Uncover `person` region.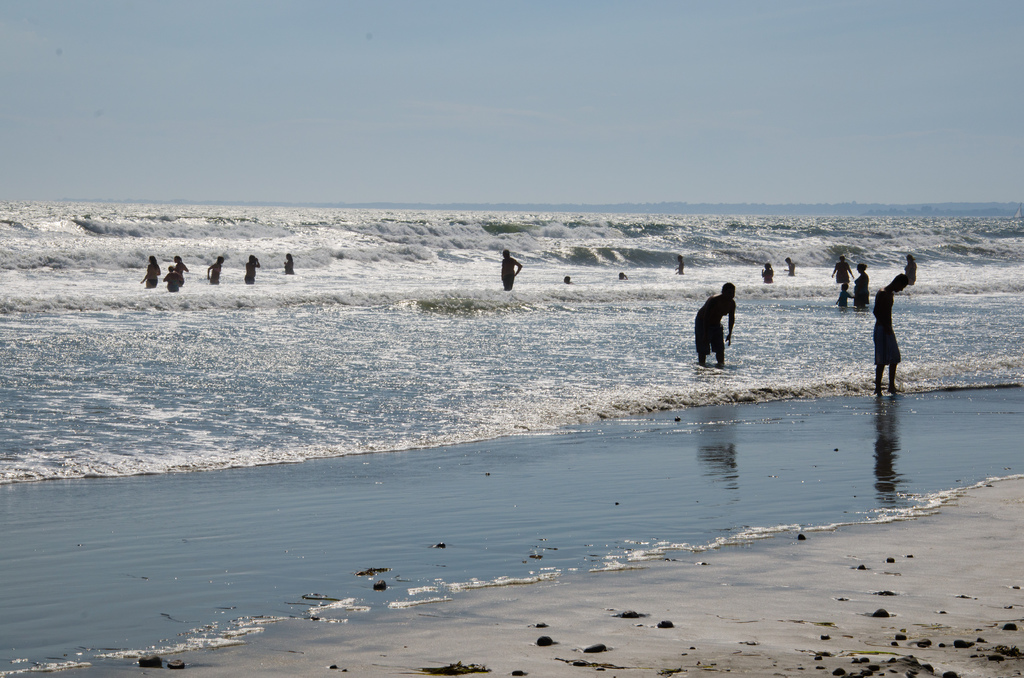
Uncovered: crop(241, 254, 259, 284).
